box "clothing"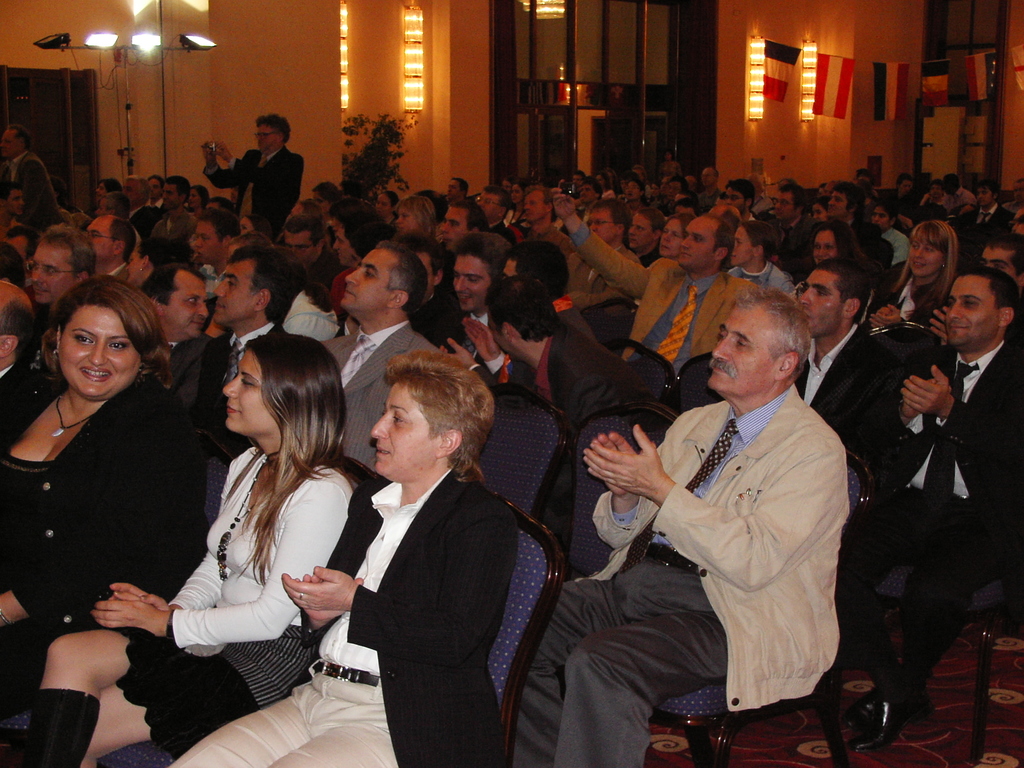
BBox(22, 274, 36, 307)
